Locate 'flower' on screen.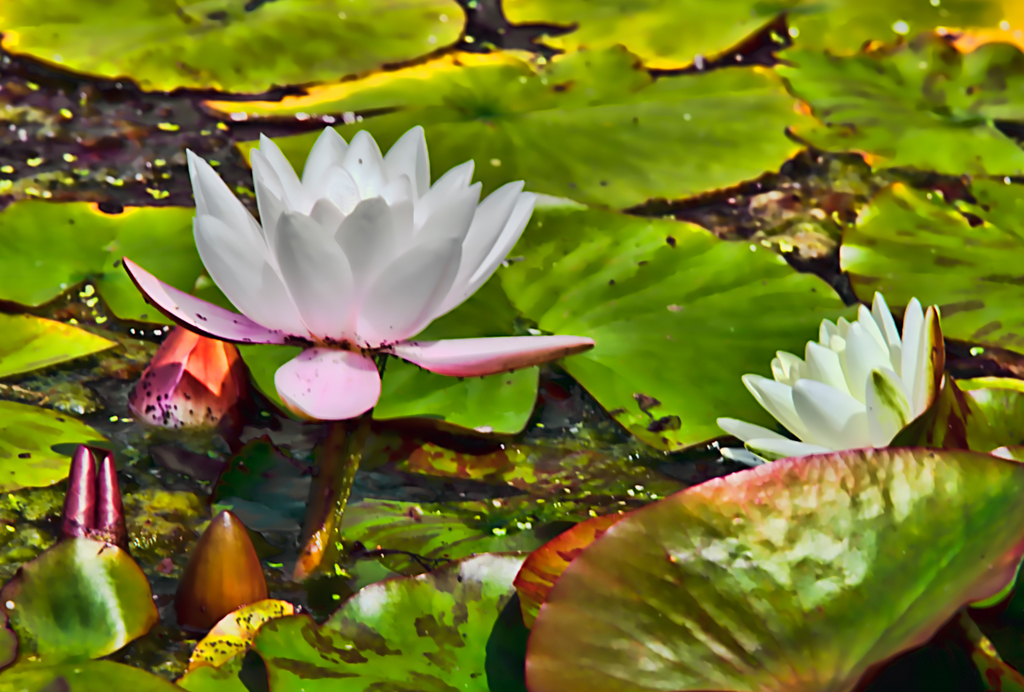
On screen at 714 289 979 475.
